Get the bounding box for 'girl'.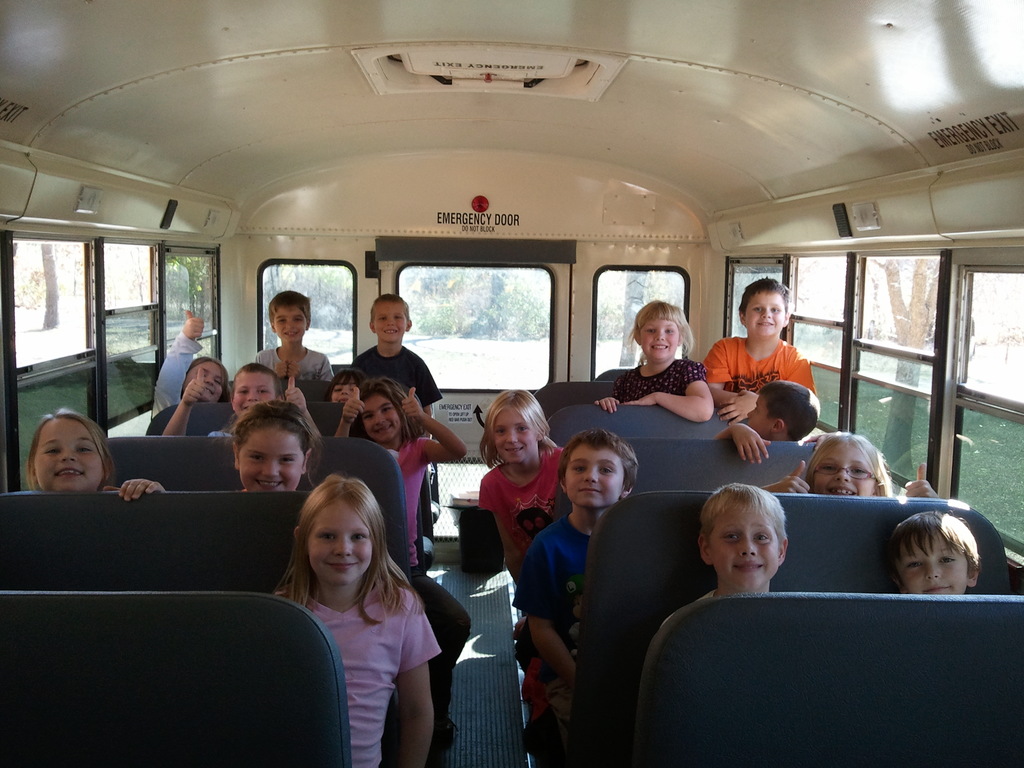
[left=323, top=368, right=367, bottom=404].
